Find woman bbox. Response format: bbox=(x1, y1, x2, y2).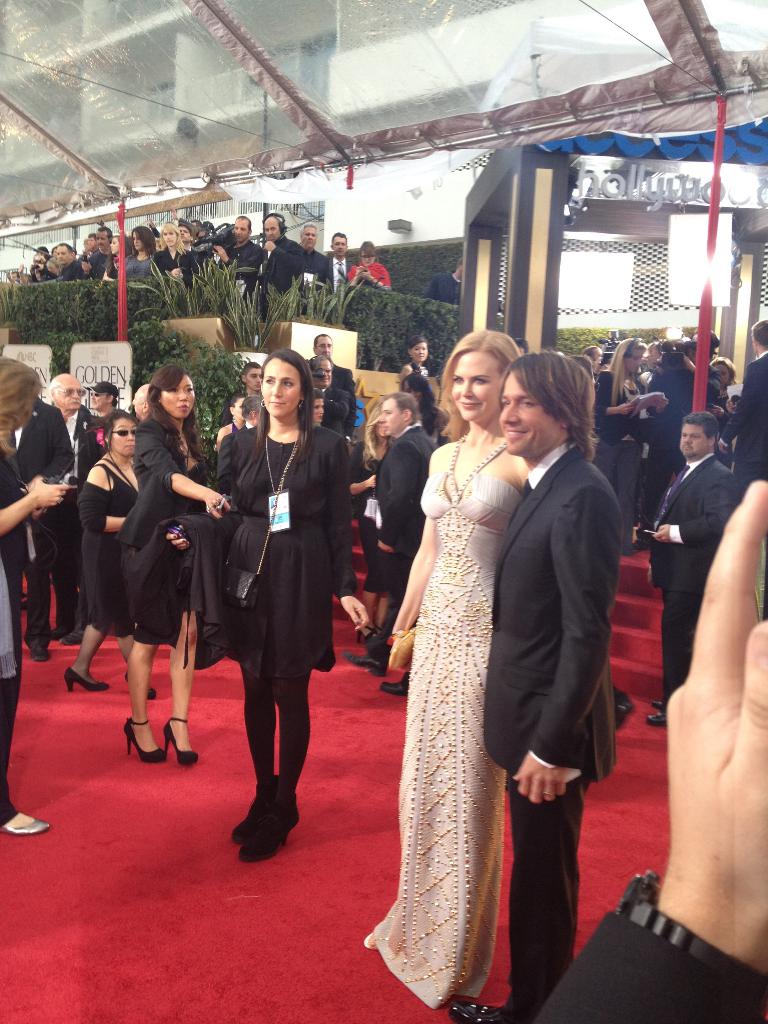
bbox=(308, 390, 321, 424).
